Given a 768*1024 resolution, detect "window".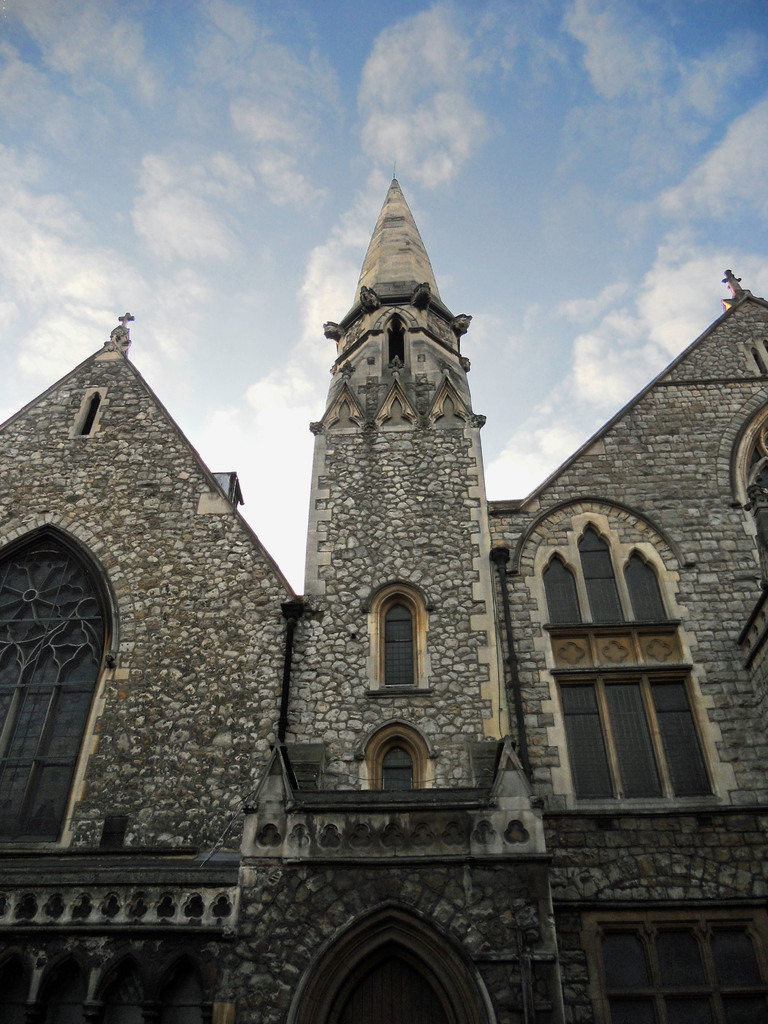
{"x1": 364, "y1": 712, "x2": 419, "y2": 796}.
